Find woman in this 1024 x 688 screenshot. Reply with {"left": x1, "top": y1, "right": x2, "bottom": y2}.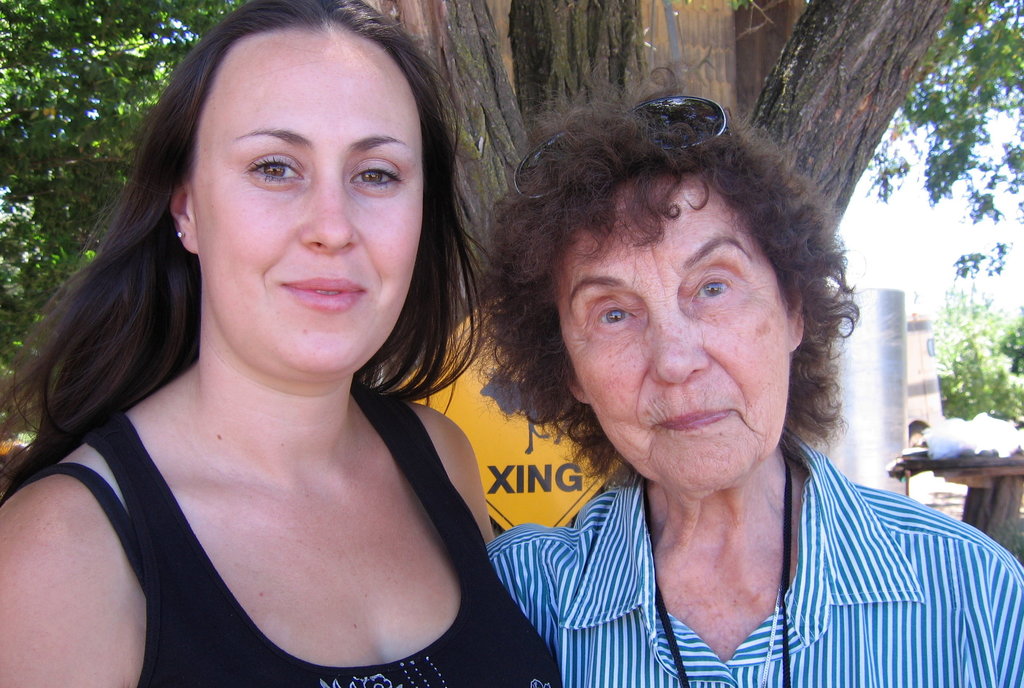
{"left": 485, "top": 67, "right": 1023, "bottom": 687}.
